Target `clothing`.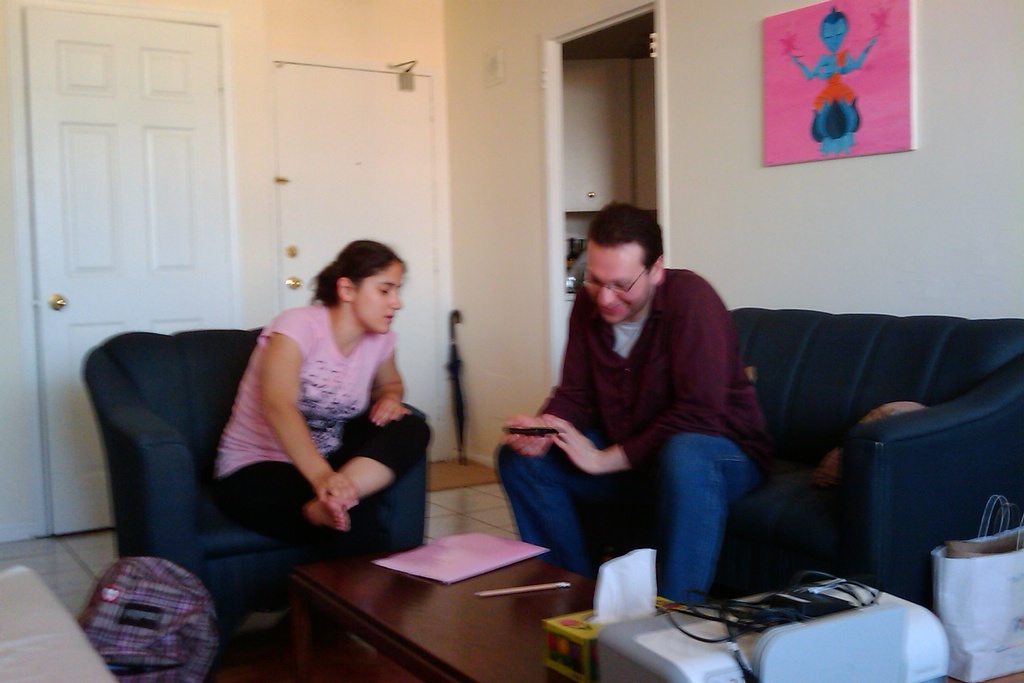
Target region: <region>492, 268, 784, 599</region>.
